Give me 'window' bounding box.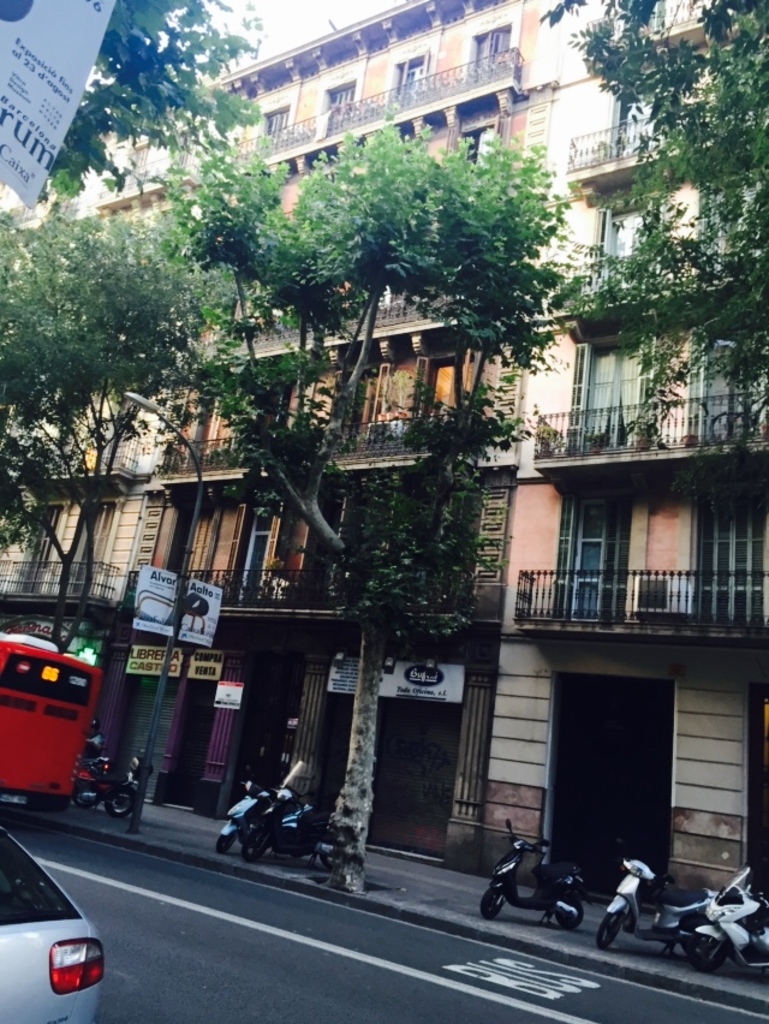
465 126 491 167.
